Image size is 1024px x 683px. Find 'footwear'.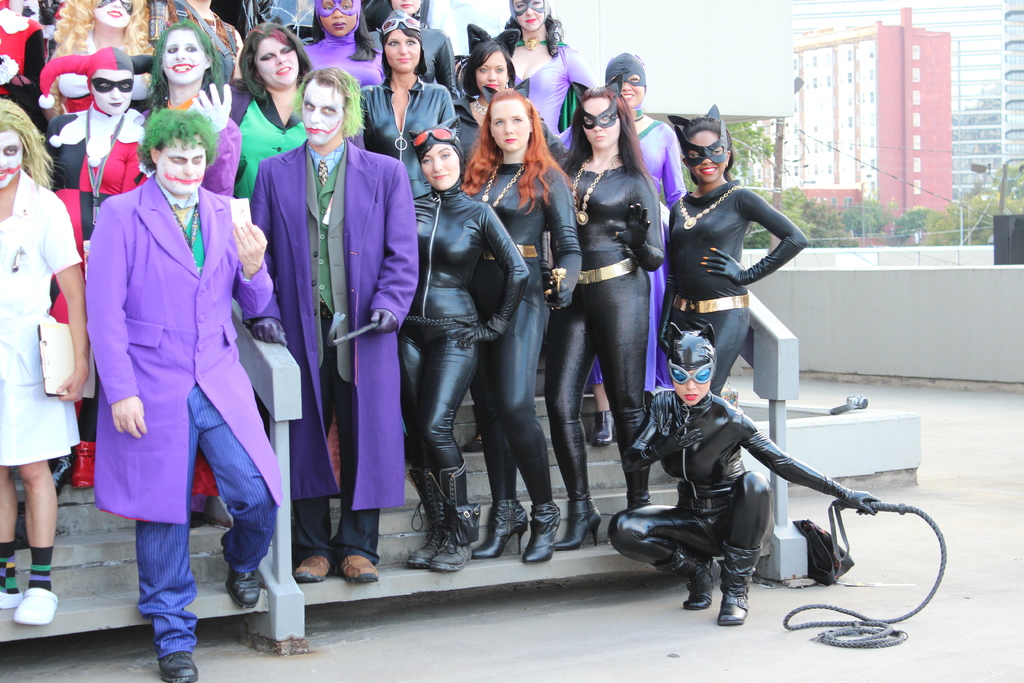
(68,438,93,490).
